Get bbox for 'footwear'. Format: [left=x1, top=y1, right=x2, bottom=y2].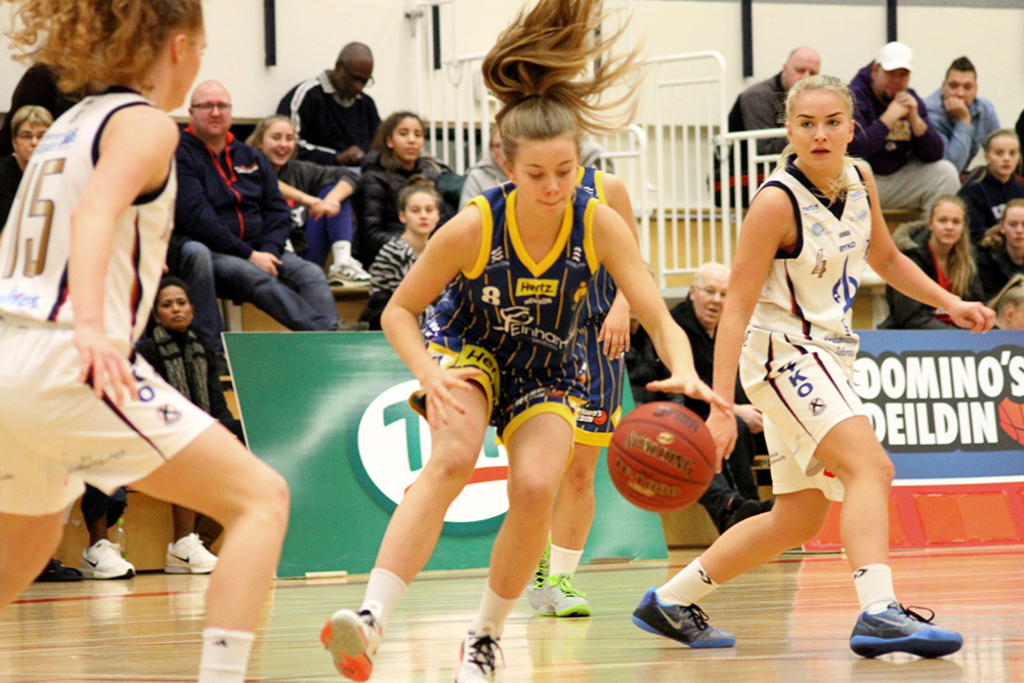
[left=628, top=581, right=735, bottom=648].
